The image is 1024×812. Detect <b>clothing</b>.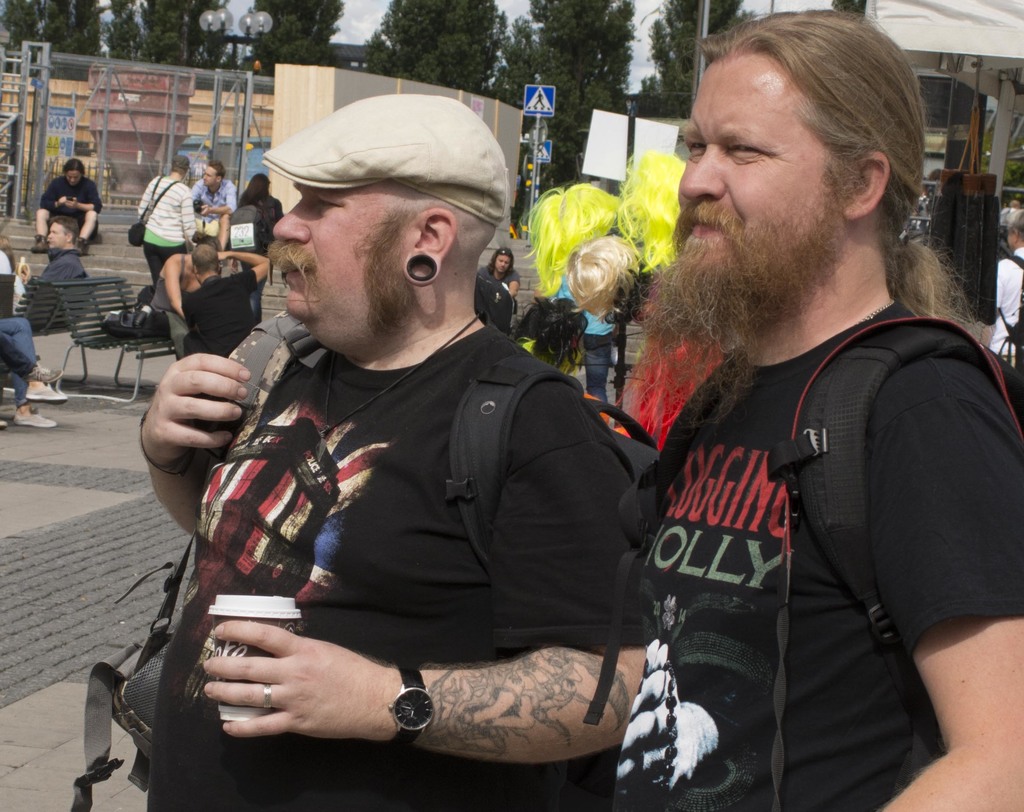
Detection: bbox(130, 166, 207, 289).
